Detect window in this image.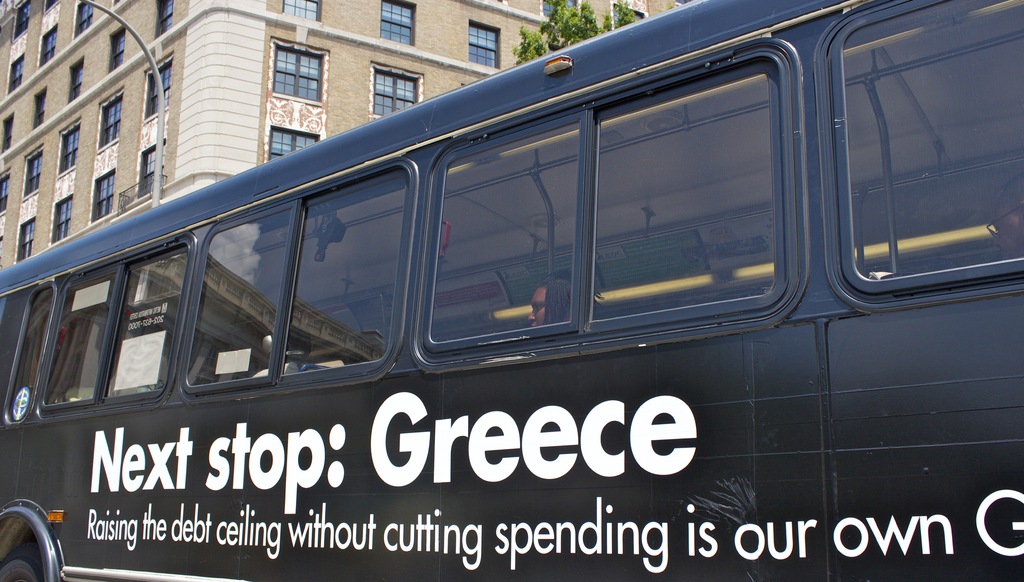
Detection: box(58, 120, 81, 171).
